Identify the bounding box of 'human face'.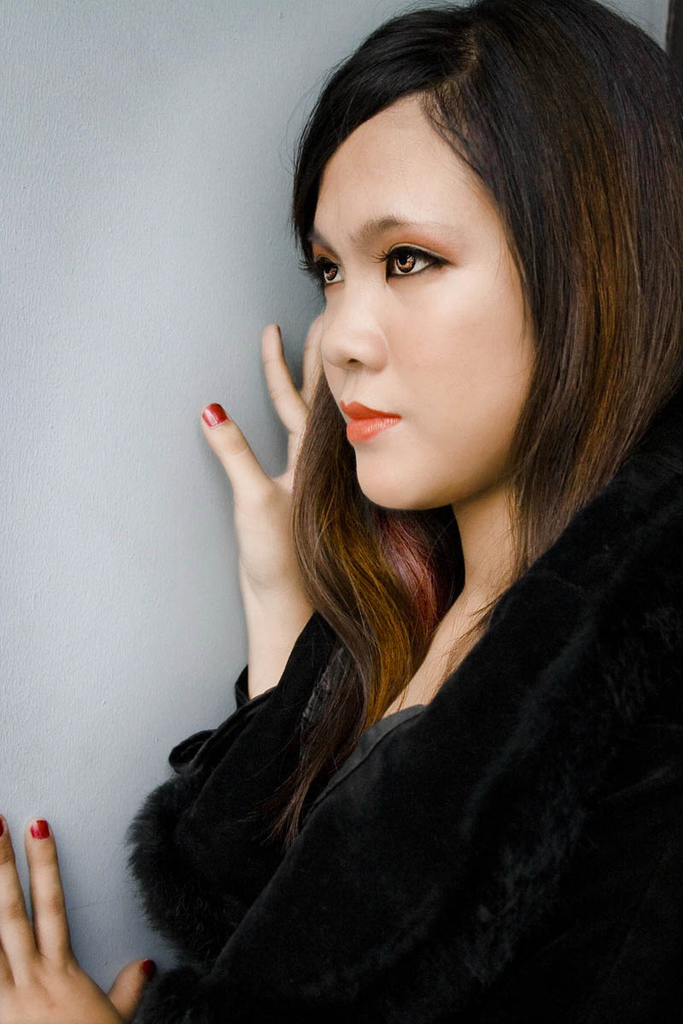
(x1=316, y1=88, x2=535, y2=499).
